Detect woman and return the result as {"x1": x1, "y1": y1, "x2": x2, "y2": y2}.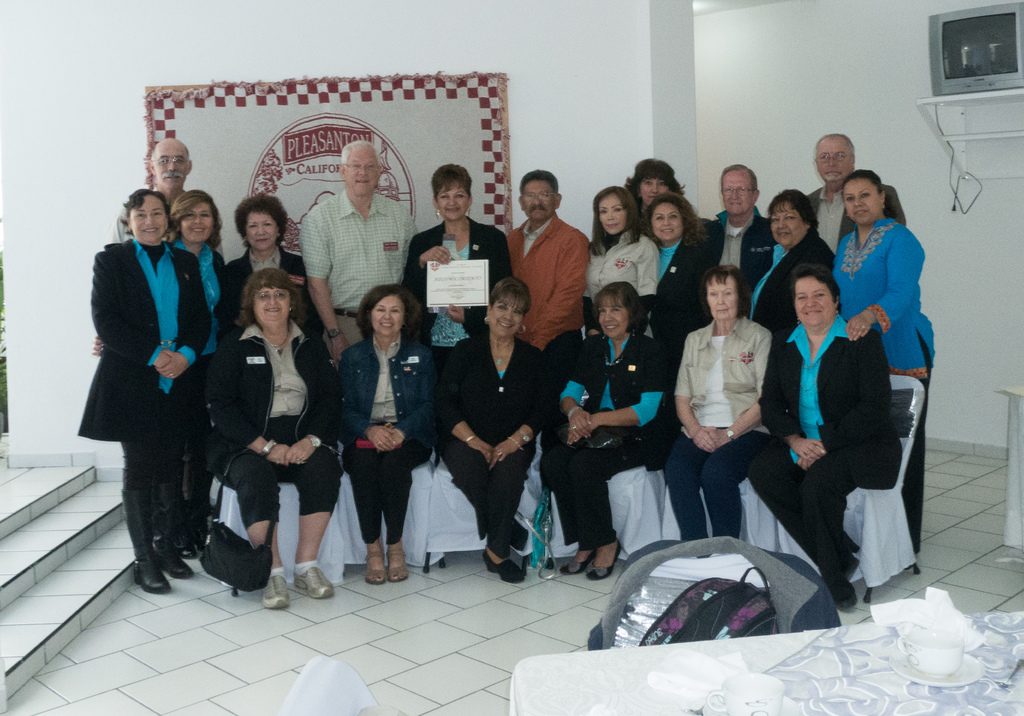
{"x1": 89, "y1": 188, "x2": 230, "y2": 558}.
